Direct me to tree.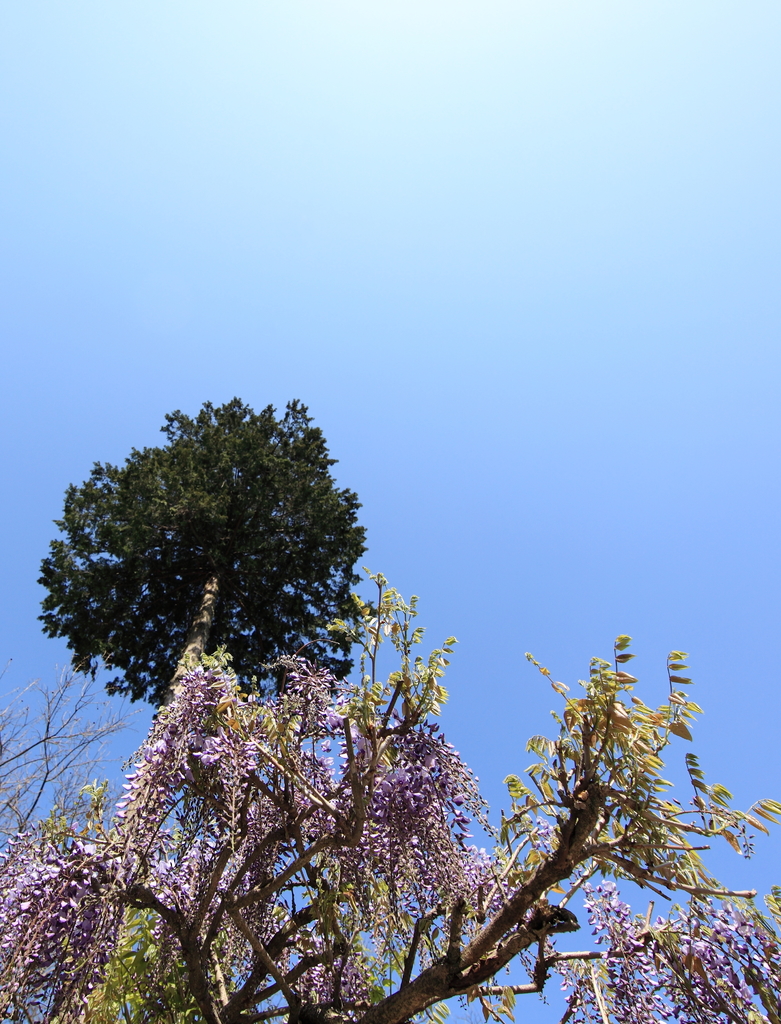
Direction: <box>36,407,377,738</box>.
